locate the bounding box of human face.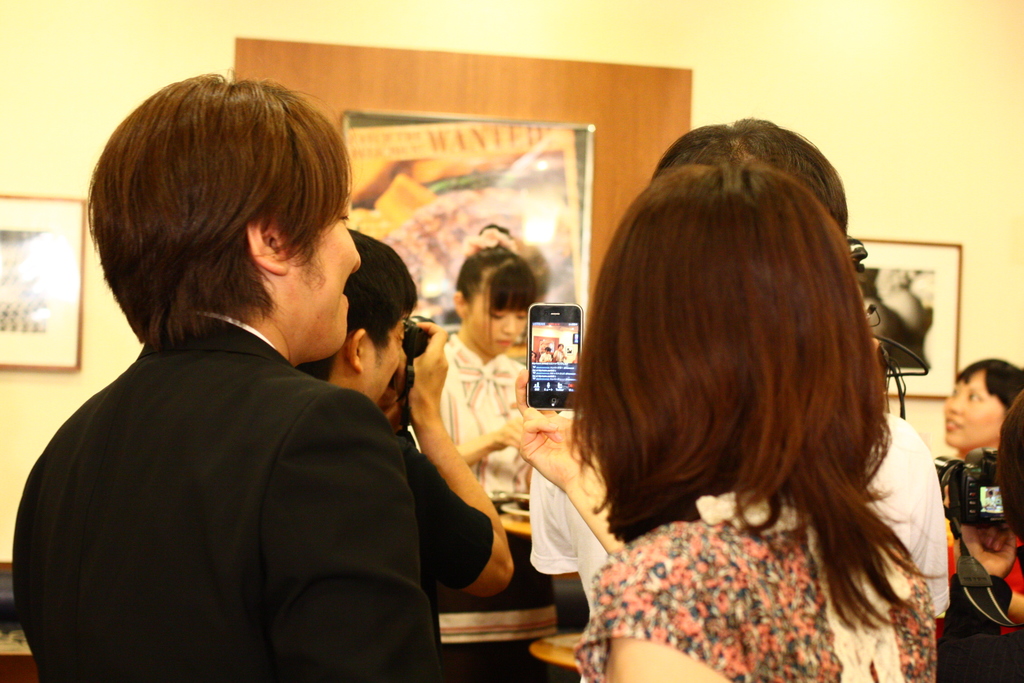
Bounding box: (x1=365, y1=320, x2=404, y2=404).
